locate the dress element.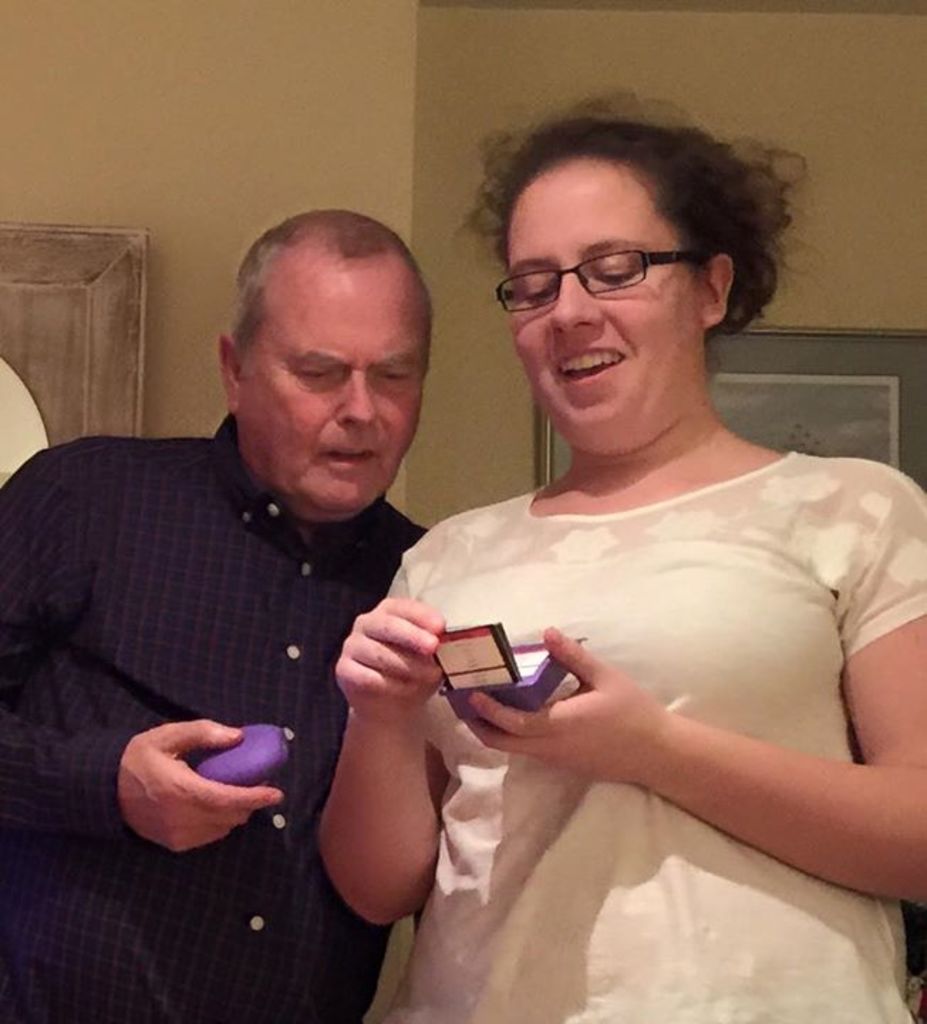
Element bbox: 381, 449, 926, 1023.
